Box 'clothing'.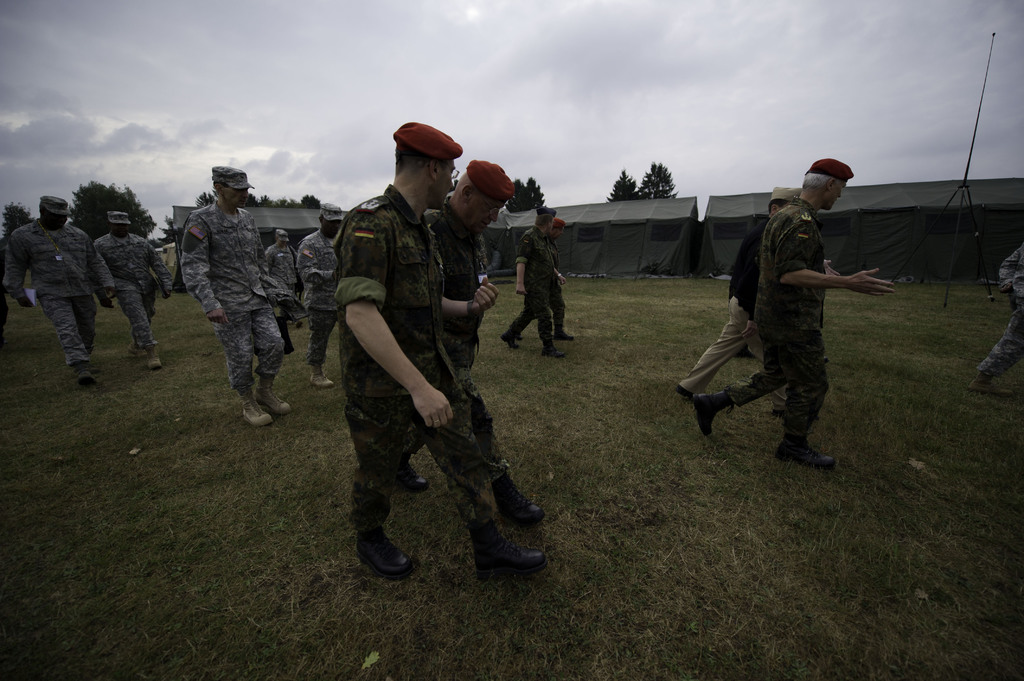
(716,197,829,433).
